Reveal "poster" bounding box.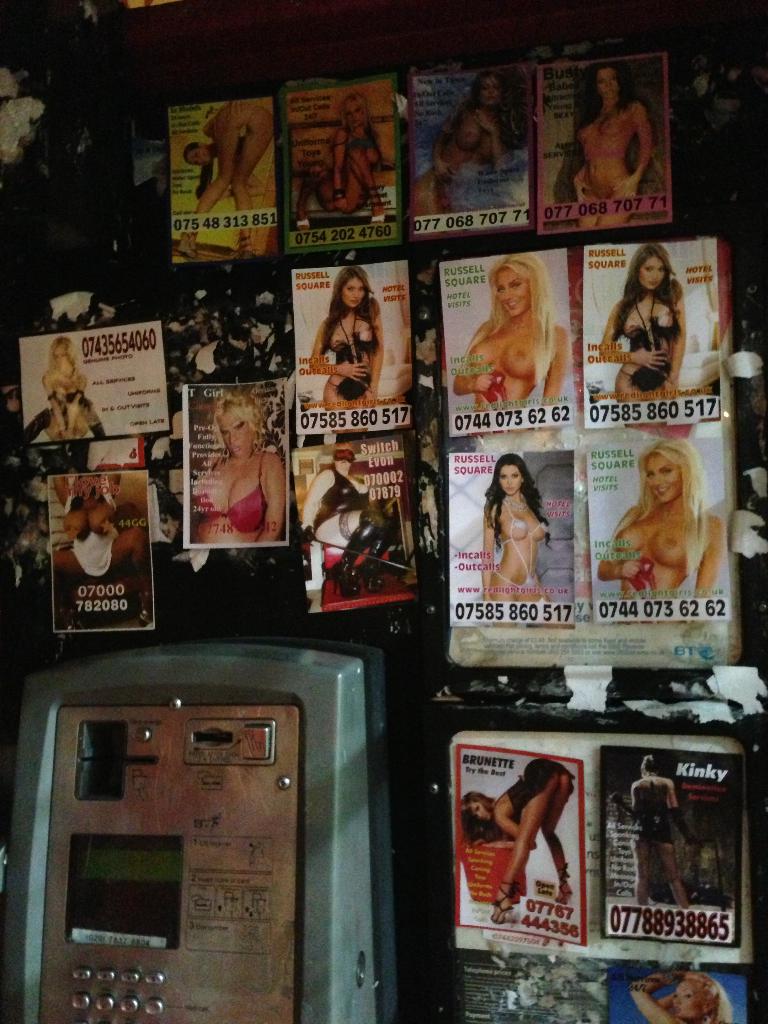
Revealed: box=[406, 59, 530, 241].
